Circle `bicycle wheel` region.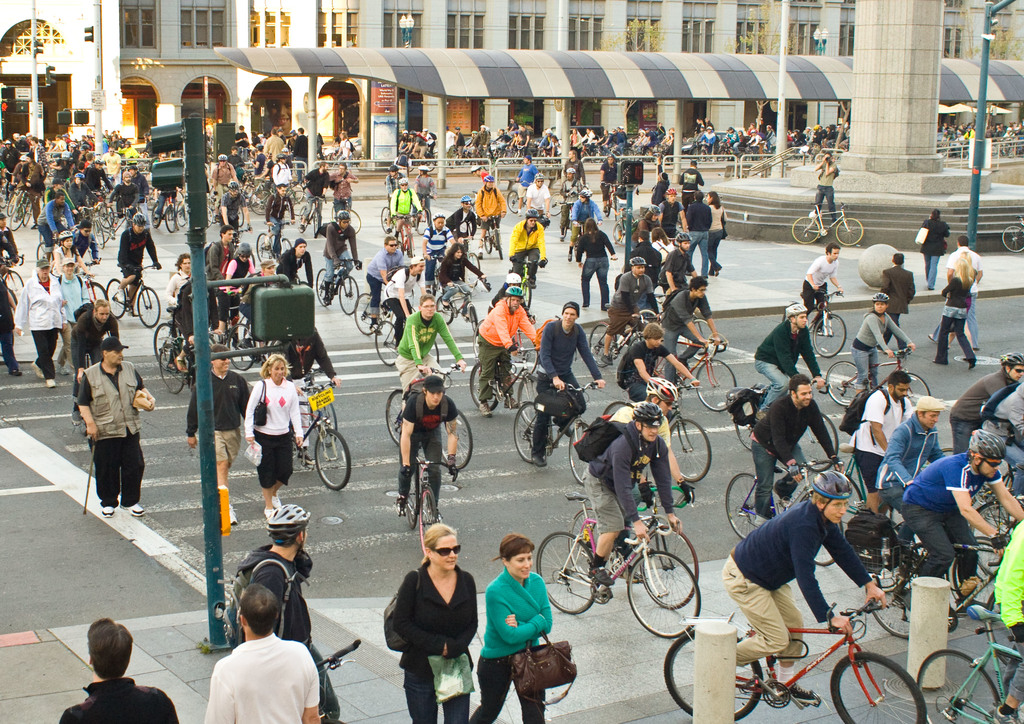
Region: (7,202,27,233).
